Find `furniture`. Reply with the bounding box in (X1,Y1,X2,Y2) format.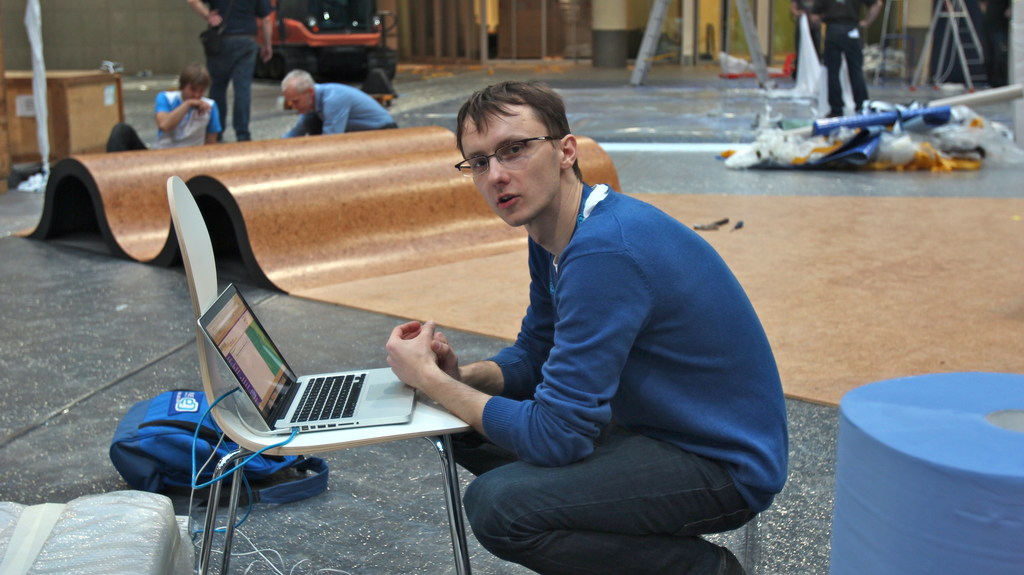
(166,175,473,574).
